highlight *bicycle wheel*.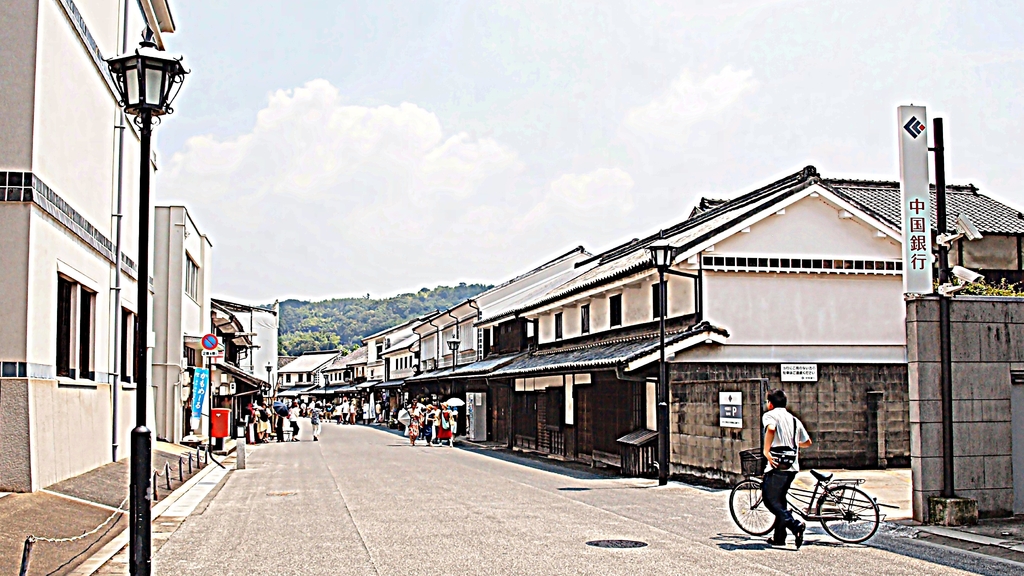
Highlighted region: box(728, 477, 780, 534).
